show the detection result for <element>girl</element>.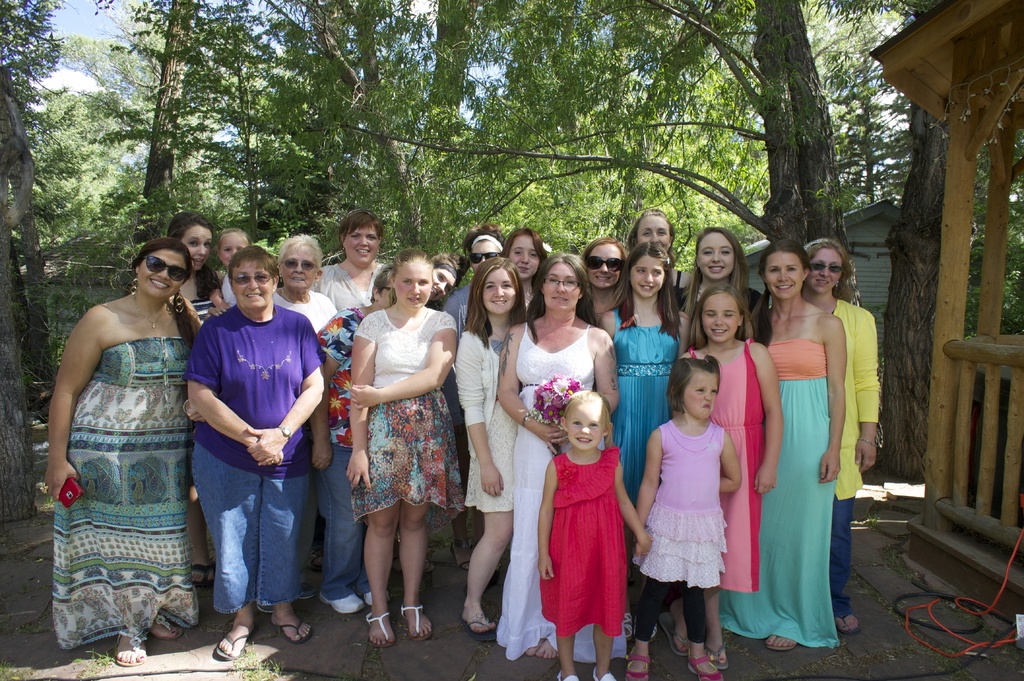
l=625, t=357, r=742, b=678.
